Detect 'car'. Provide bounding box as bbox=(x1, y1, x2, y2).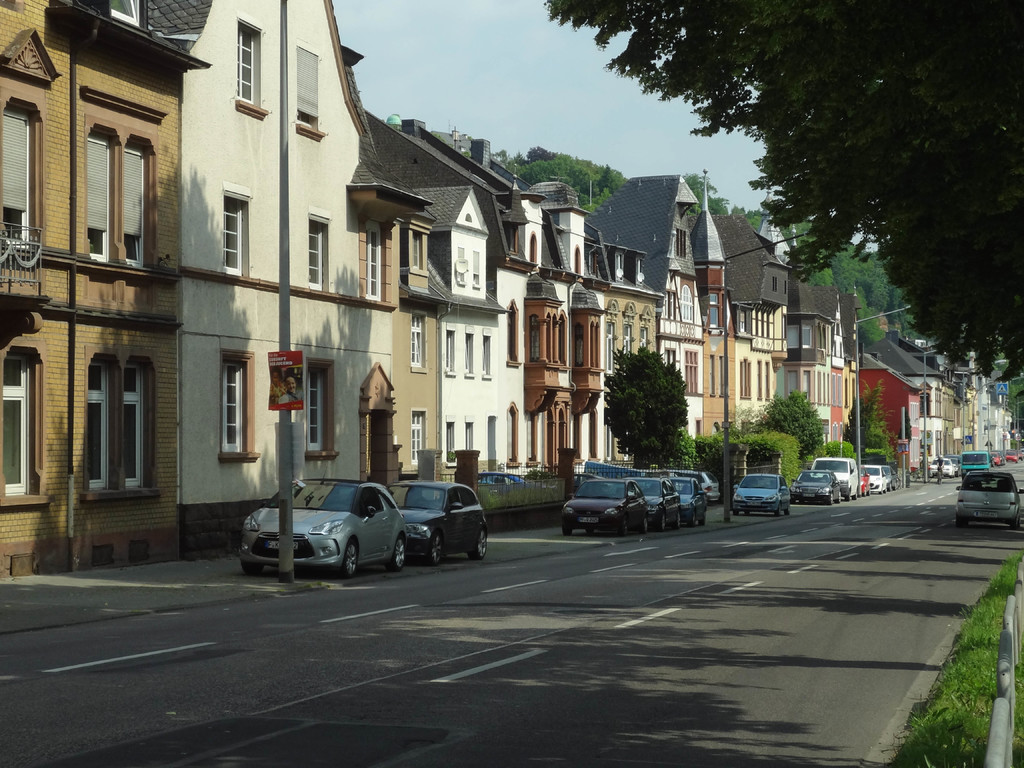
bbox=(930, 458, 956, 477).
